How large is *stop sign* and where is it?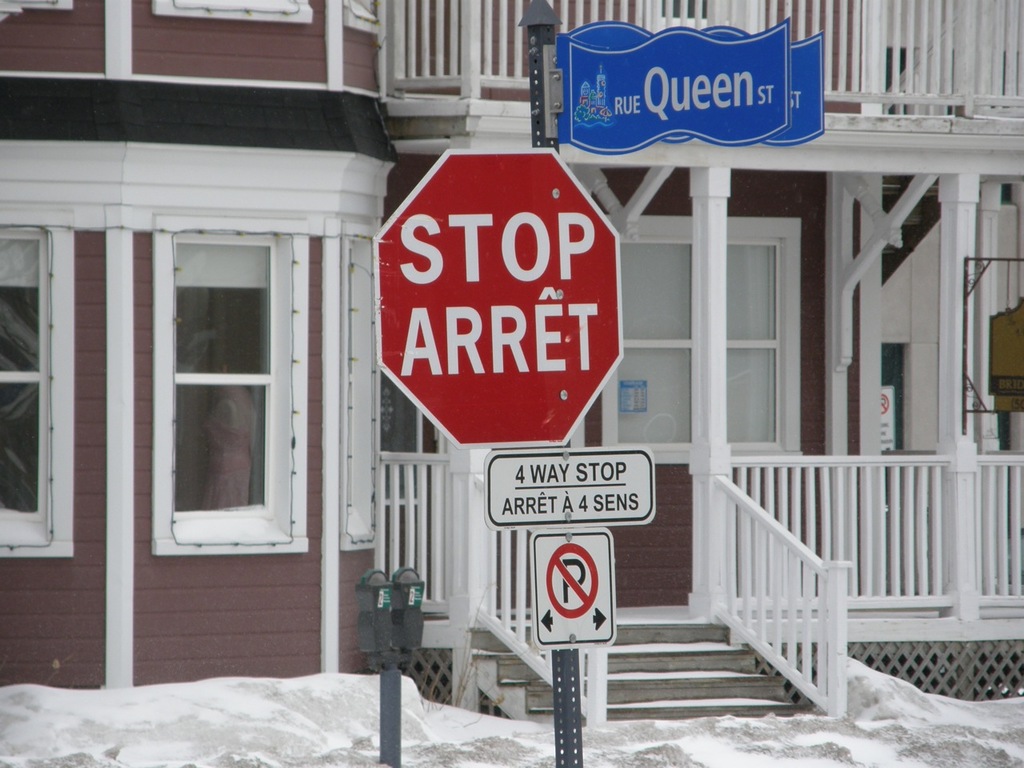
Bounding box: select_region(374, 142, 622, 446).
